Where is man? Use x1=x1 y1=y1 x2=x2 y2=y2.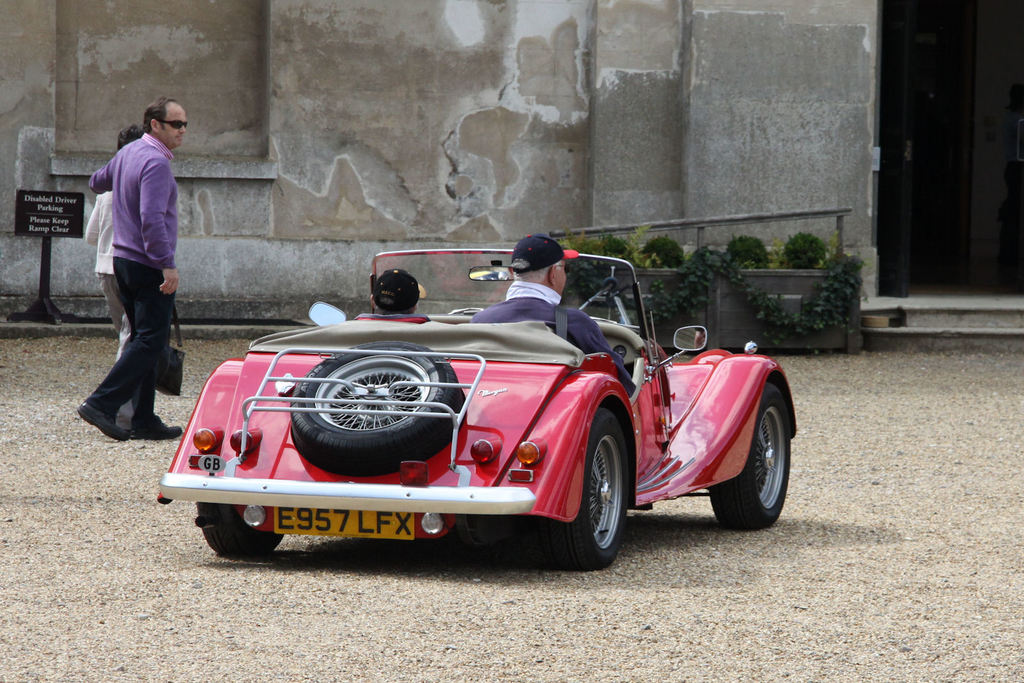
x1=470 y1=235 x2=636 y2=397.
